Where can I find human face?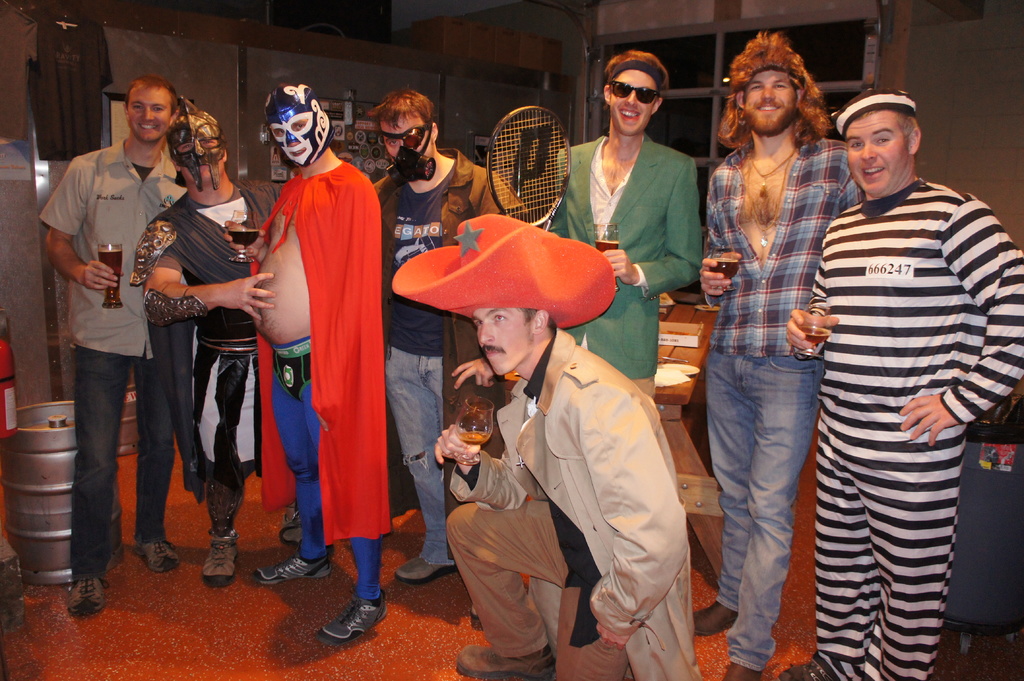
You can find it at (742,65,796,124).
